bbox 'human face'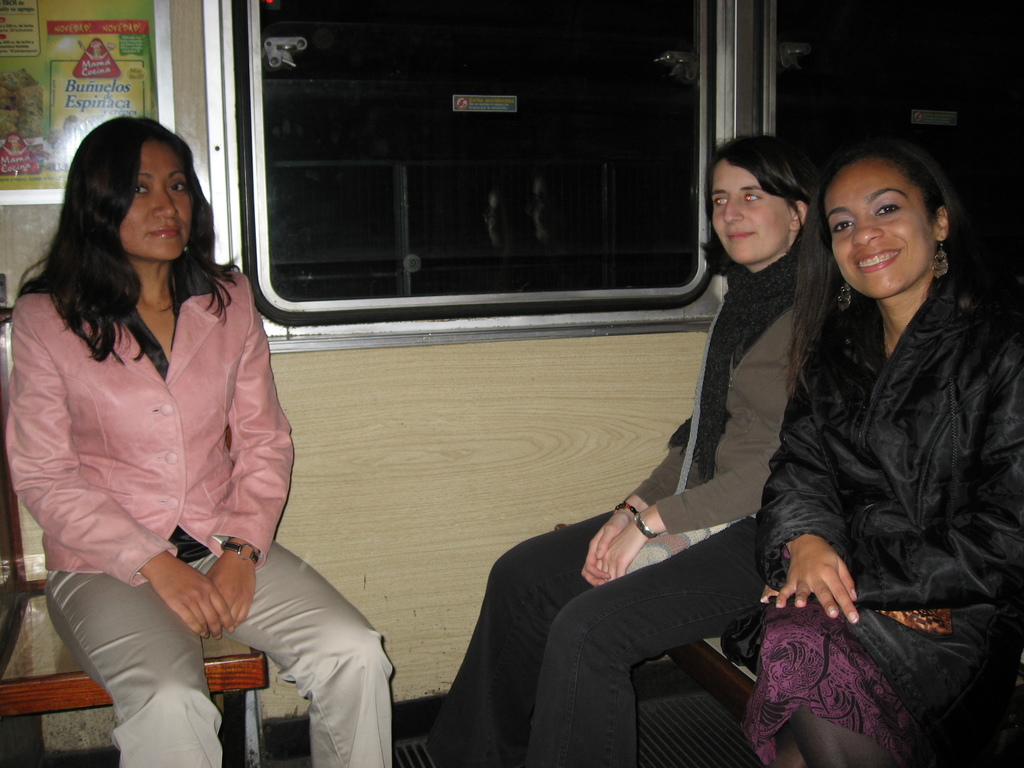
826, 159, 932, 299
